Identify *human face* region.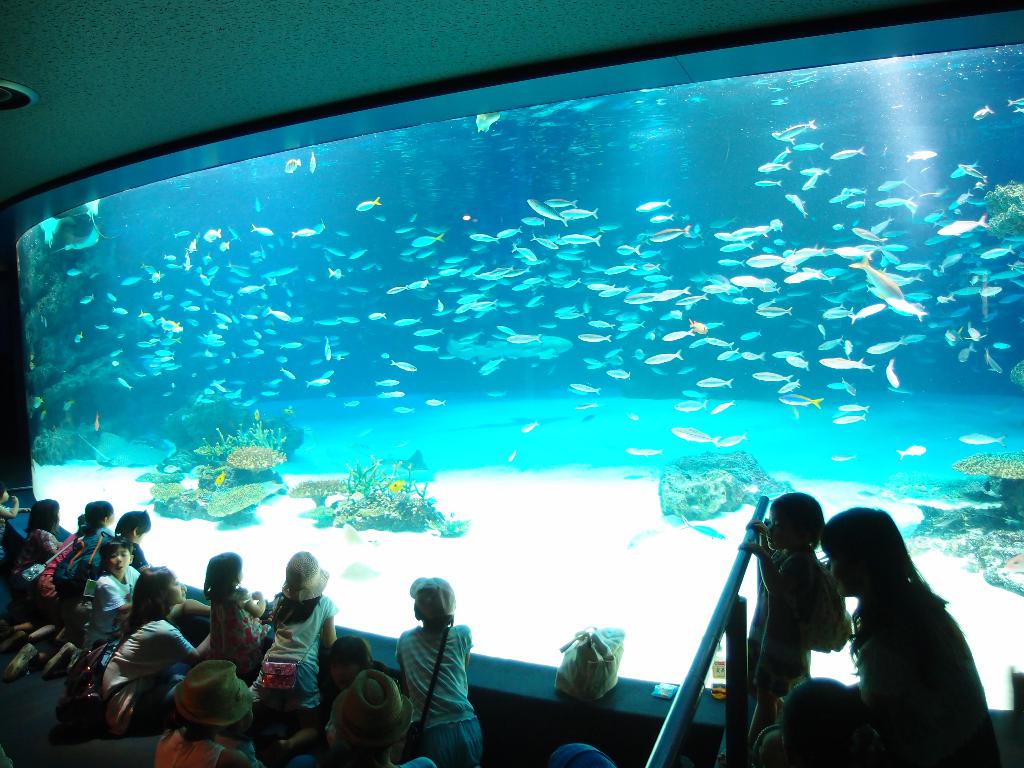
Region: crop(168, 569, 188, 600).
